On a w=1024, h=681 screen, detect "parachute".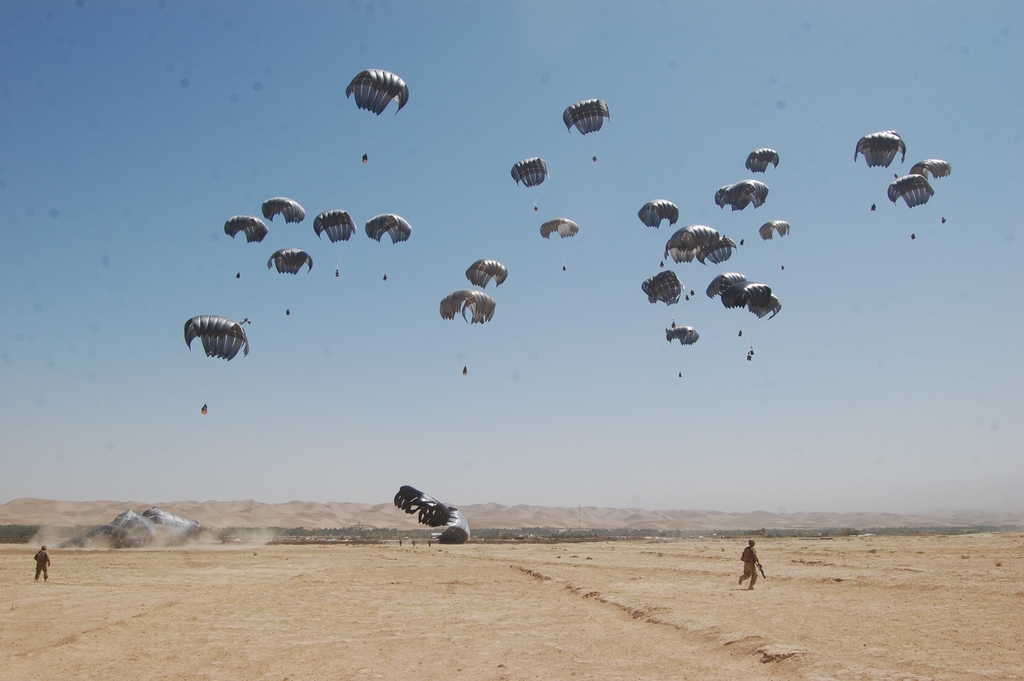
bbox(368, 214, 410, 276).
